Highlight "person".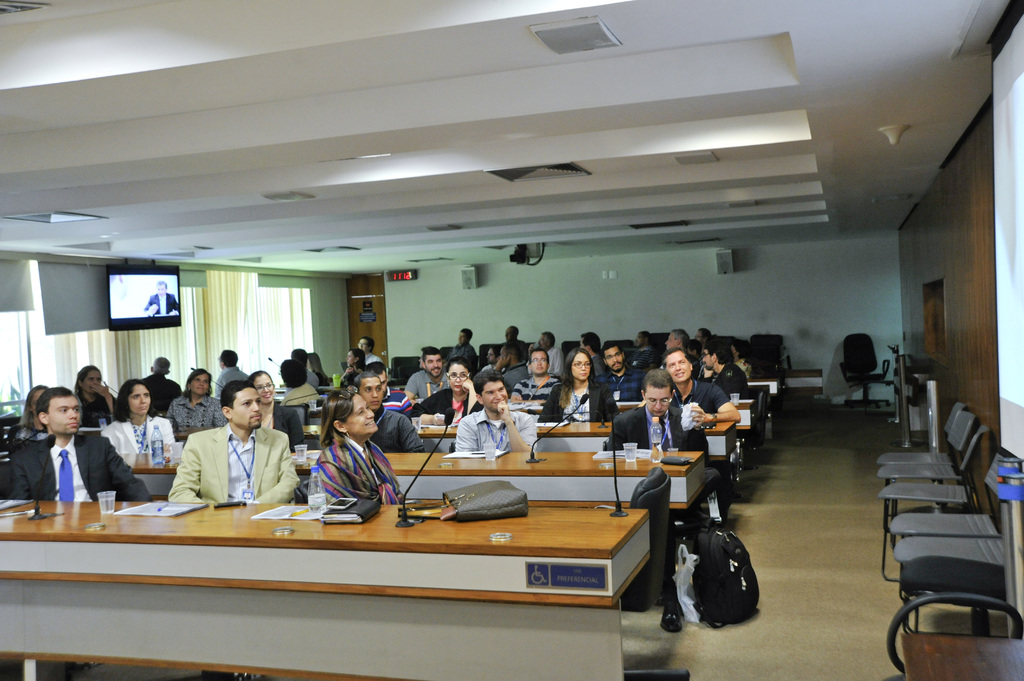
Highlighted region: <region>12, 389, 156, 504</region>.
